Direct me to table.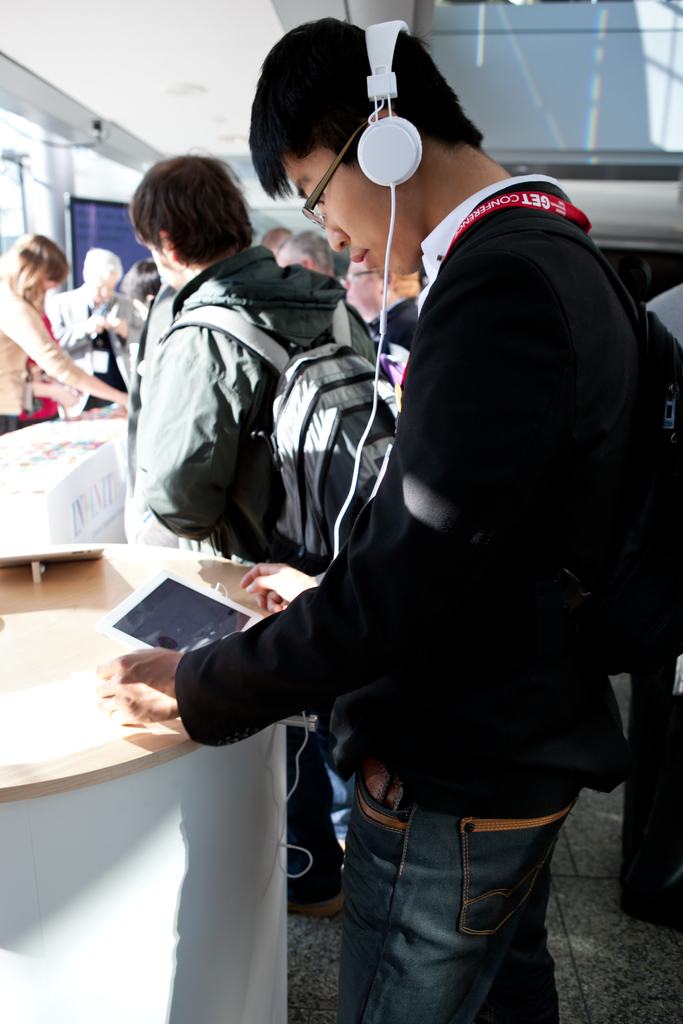
Direction: bbox(0, 540, 295, 1023).
